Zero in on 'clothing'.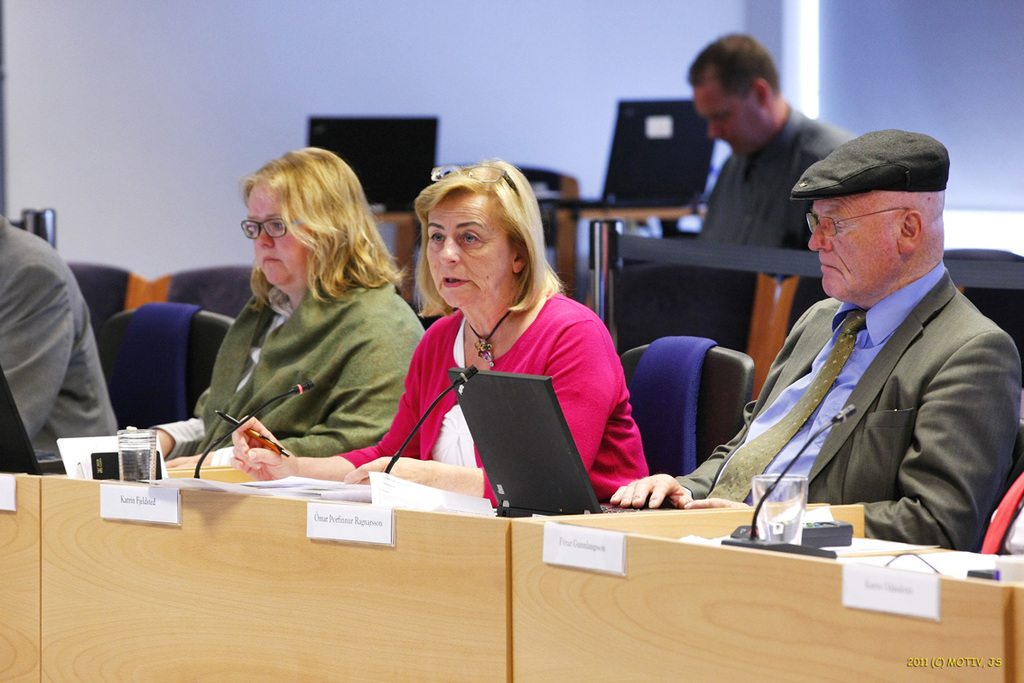
Zeroed in: detection(312, 315, 670, 520).
